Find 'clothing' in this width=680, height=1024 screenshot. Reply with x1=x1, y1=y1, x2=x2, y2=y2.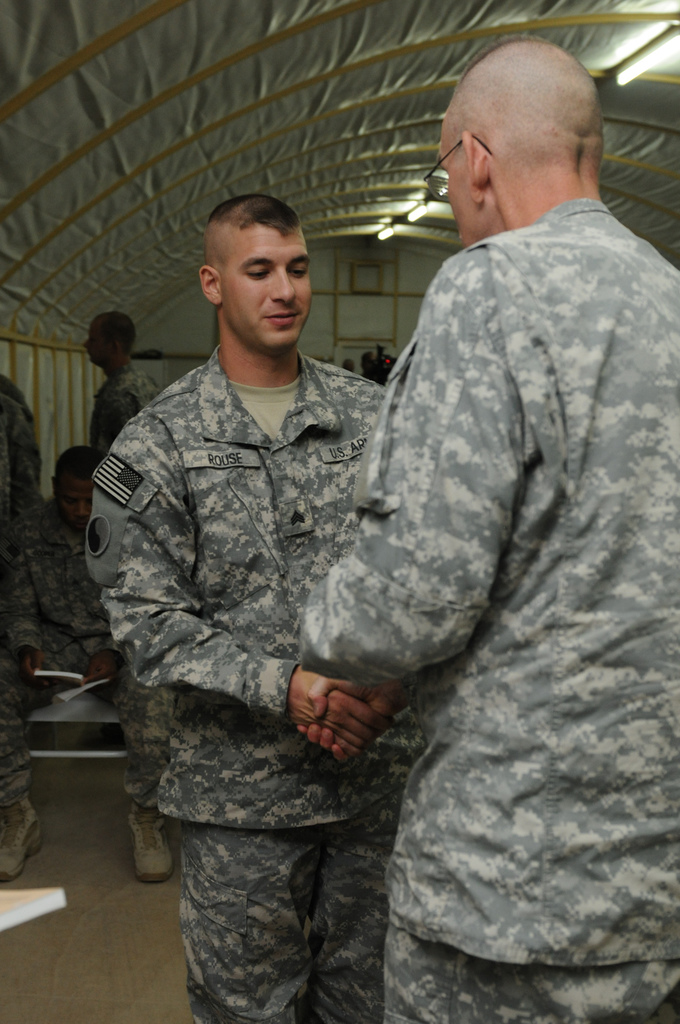
x1=294, y1=197, x2=679, y2=1023.
